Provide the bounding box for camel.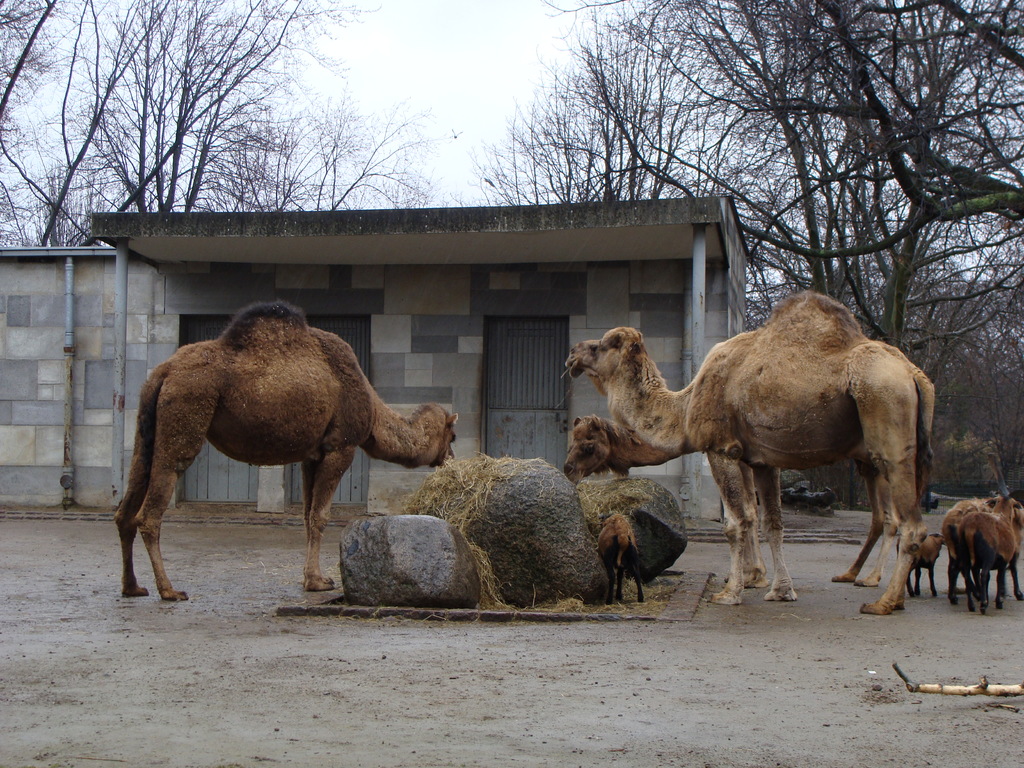
(566,417,887,582).
